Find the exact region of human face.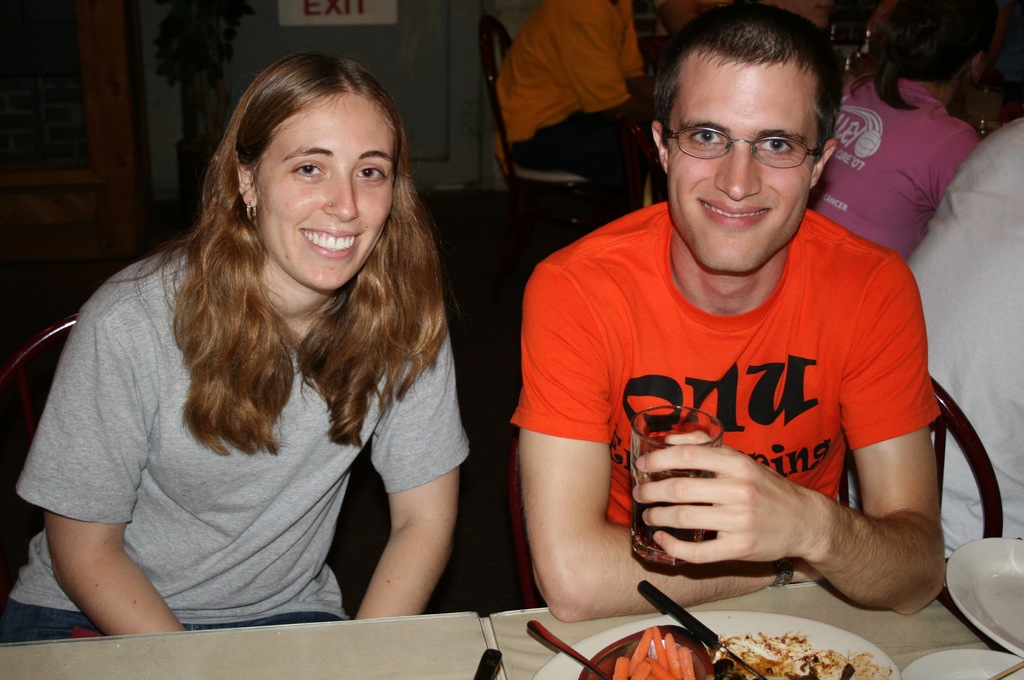
Exact region: <bbox>666, 63, 808, 271</bbox>.
